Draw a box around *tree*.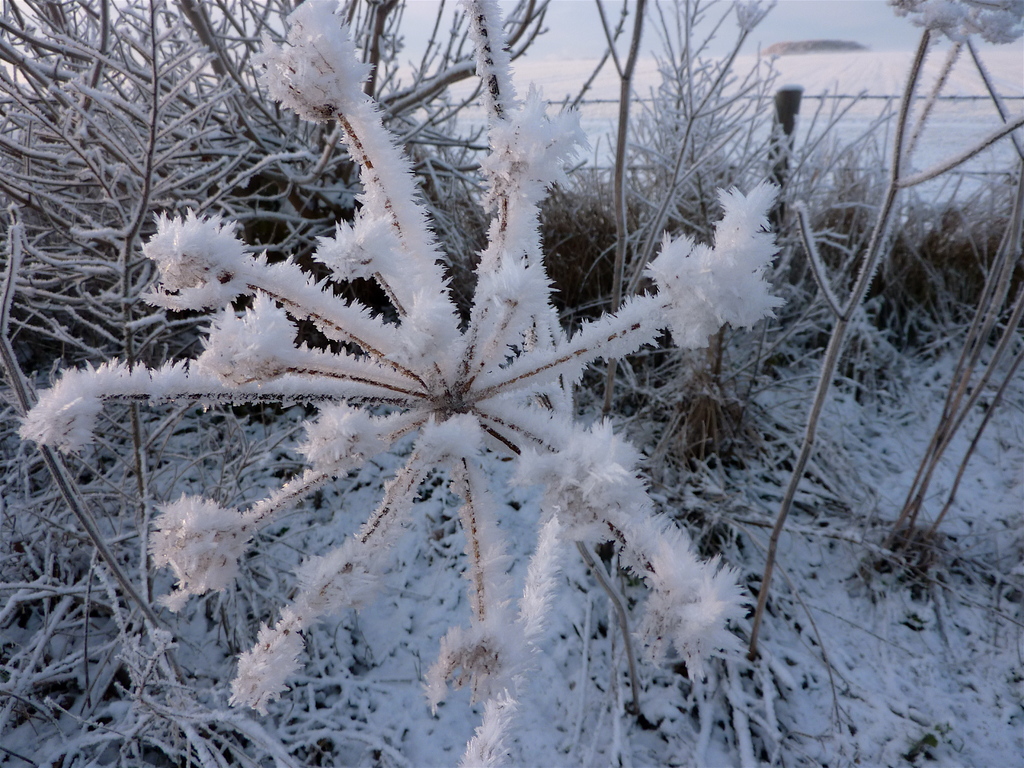
bbox=[0, 0, 1023, 767].
